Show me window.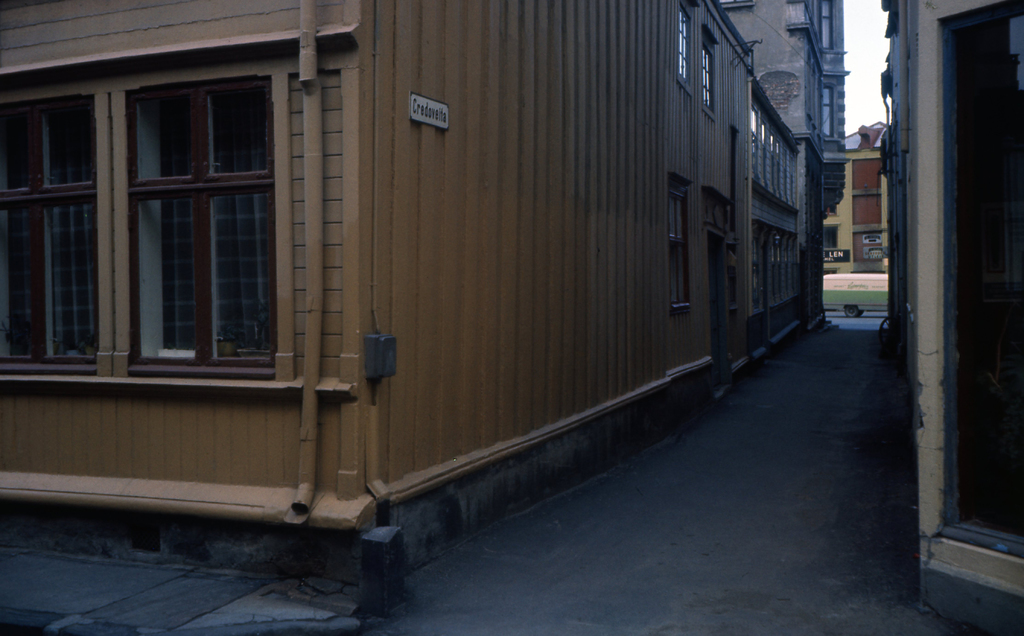
window is here: (823,87,836,145).
